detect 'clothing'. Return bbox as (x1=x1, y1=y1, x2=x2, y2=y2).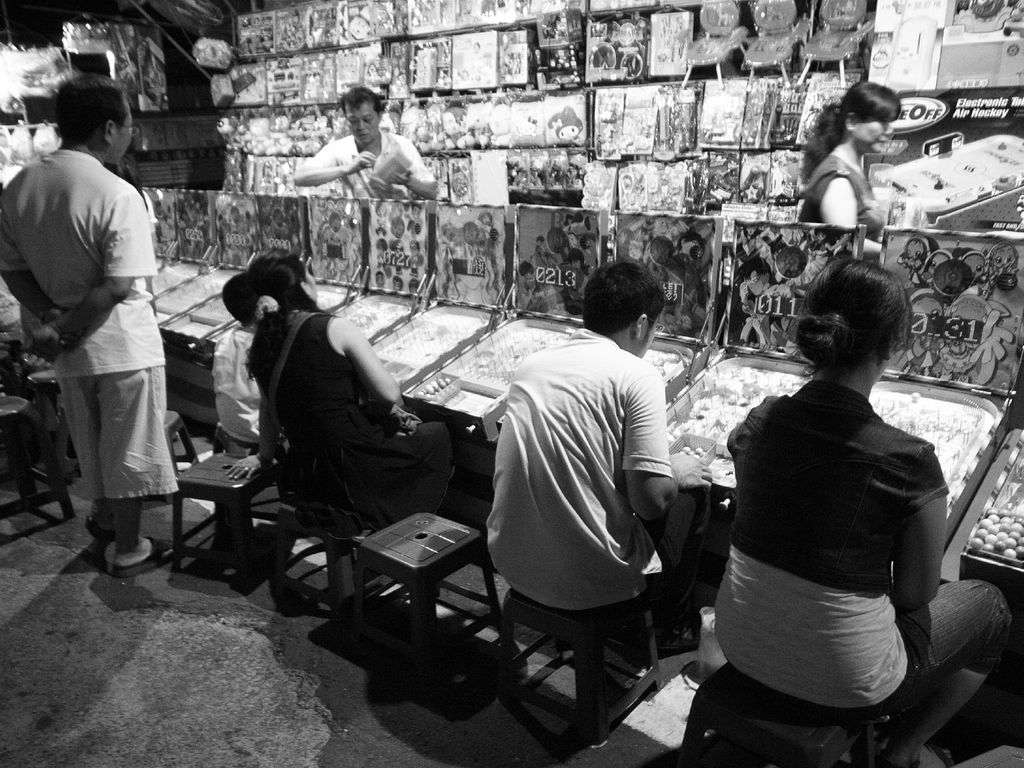
(x1=792, y1=152, x2=890, y2=236).
